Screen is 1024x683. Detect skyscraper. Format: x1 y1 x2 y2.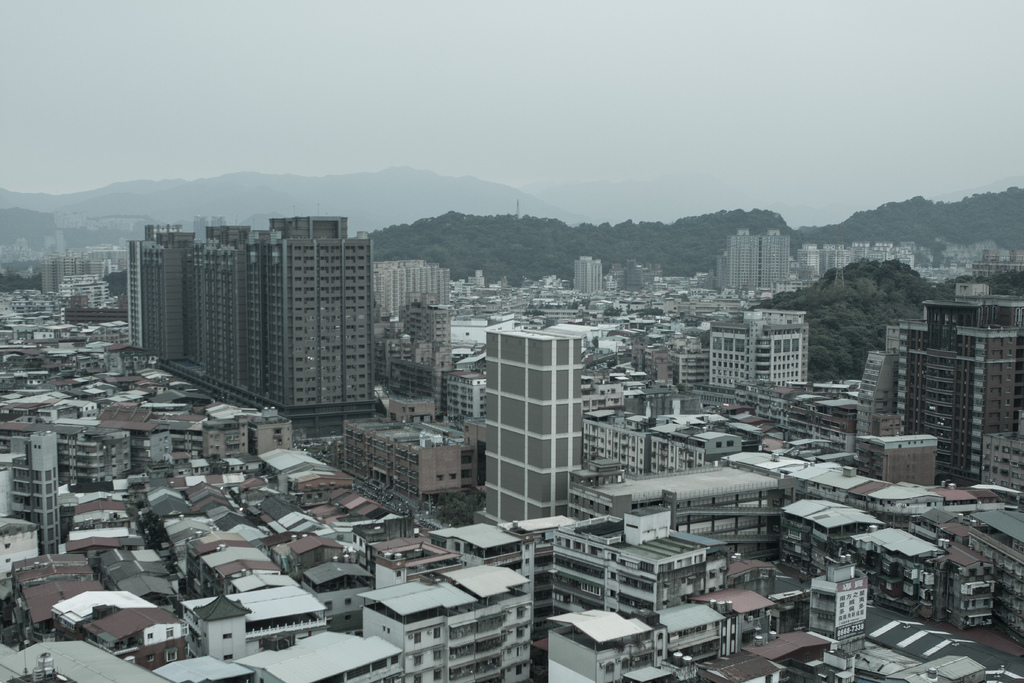
721 225 760 297.
